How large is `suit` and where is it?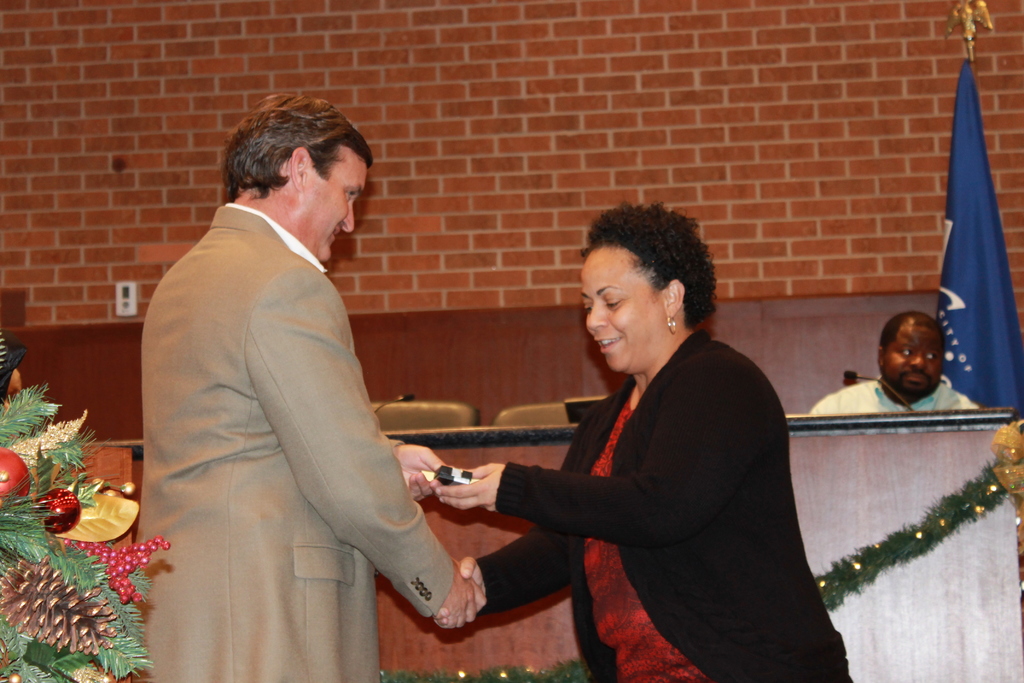
Bounding box: [112, 117, 447, 673].
